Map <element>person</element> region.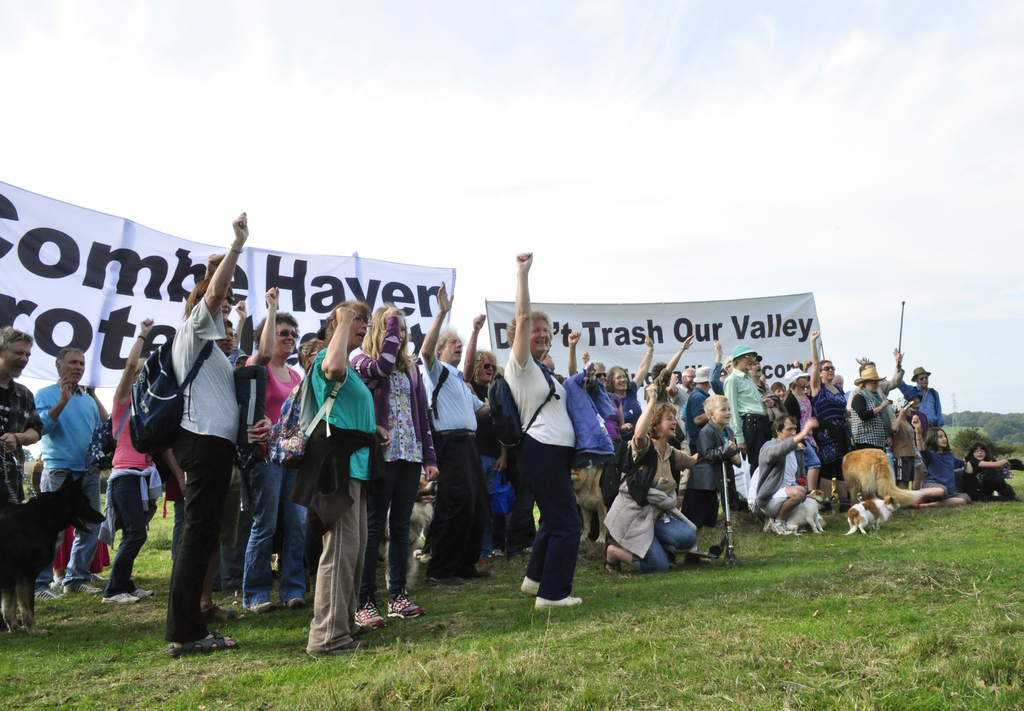
Mapped to (x1=741, y1=413, x2=815, y2=532).
